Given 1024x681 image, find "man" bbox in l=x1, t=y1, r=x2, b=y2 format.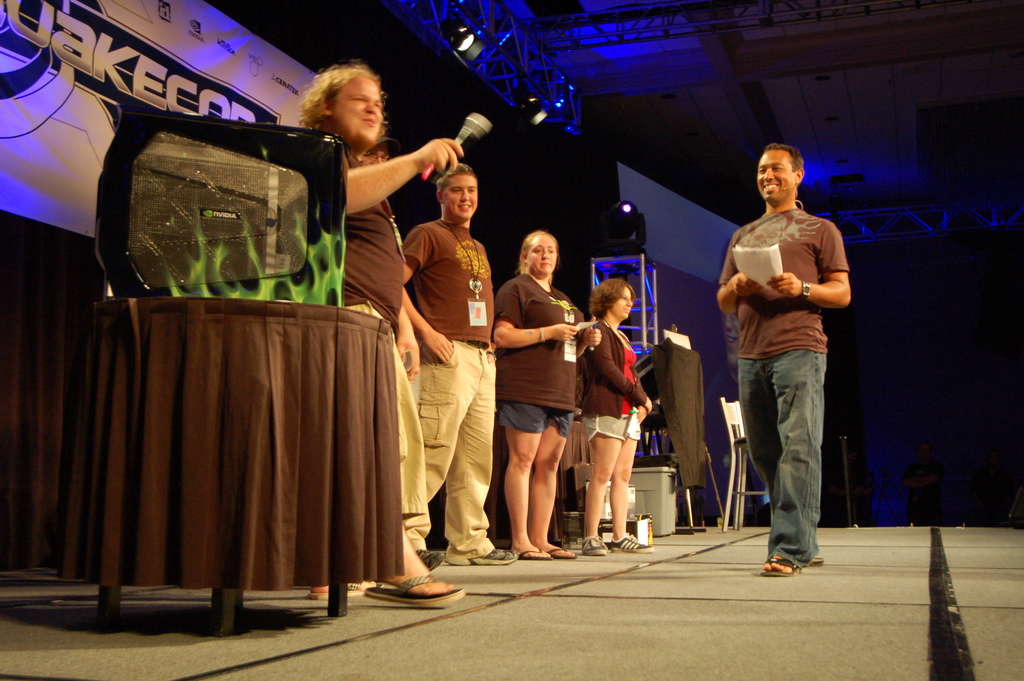
l=390, t=159, r=517, b=583.
